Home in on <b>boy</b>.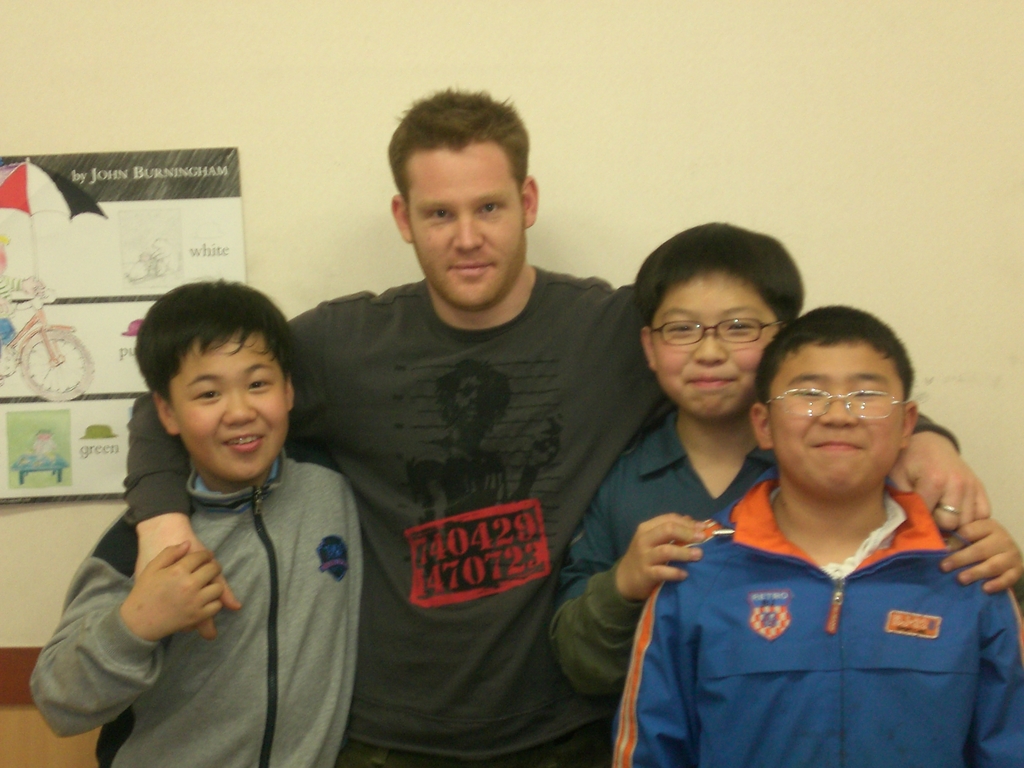
Homed in at <box>67,264,371,743</box>.
